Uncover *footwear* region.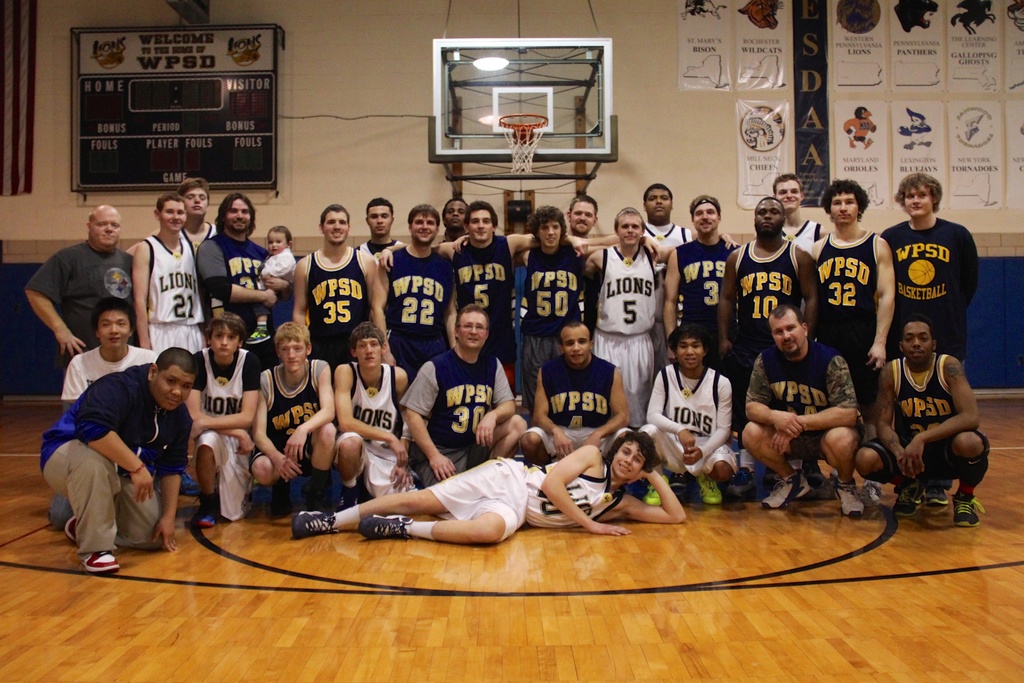
Uncovered: x1=643 y1=474 x2=663 y2=504.
